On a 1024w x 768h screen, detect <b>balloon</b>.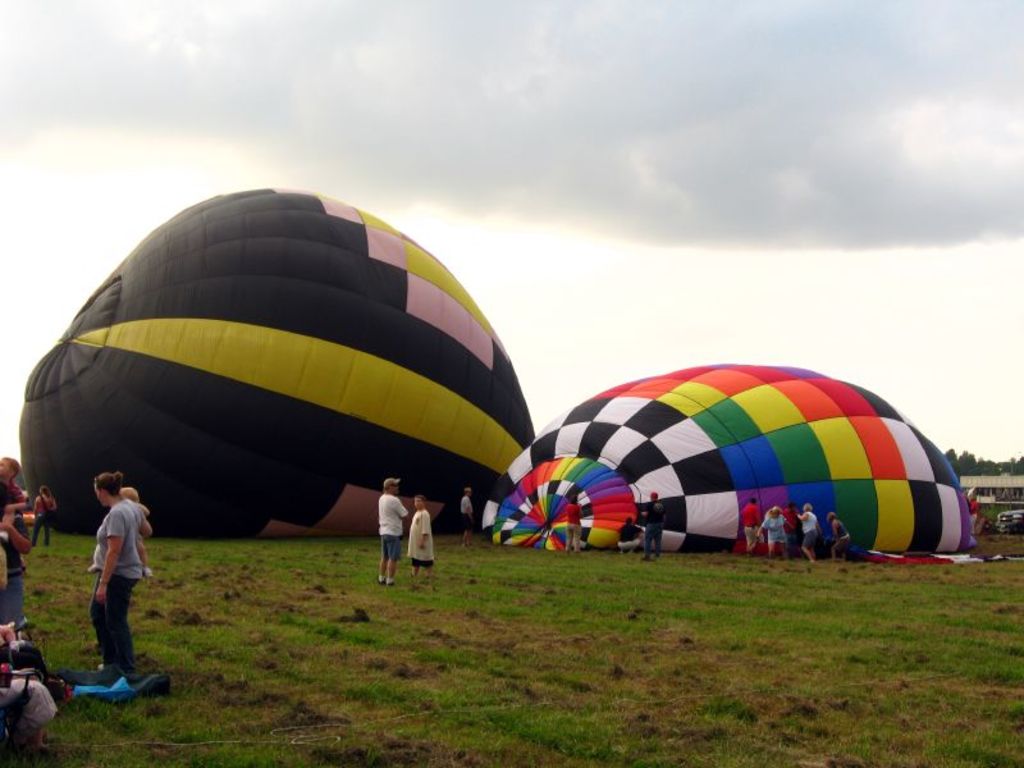
485,362,974,559.
